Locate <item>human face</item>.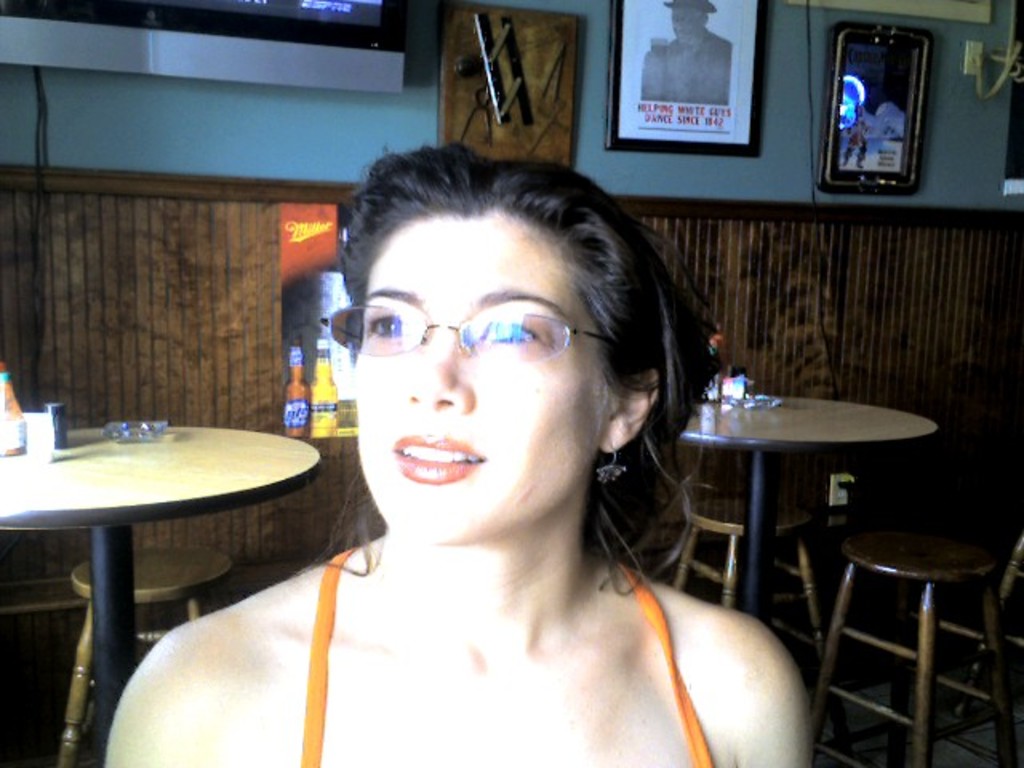
Bounding box: 352 218 595 542.
